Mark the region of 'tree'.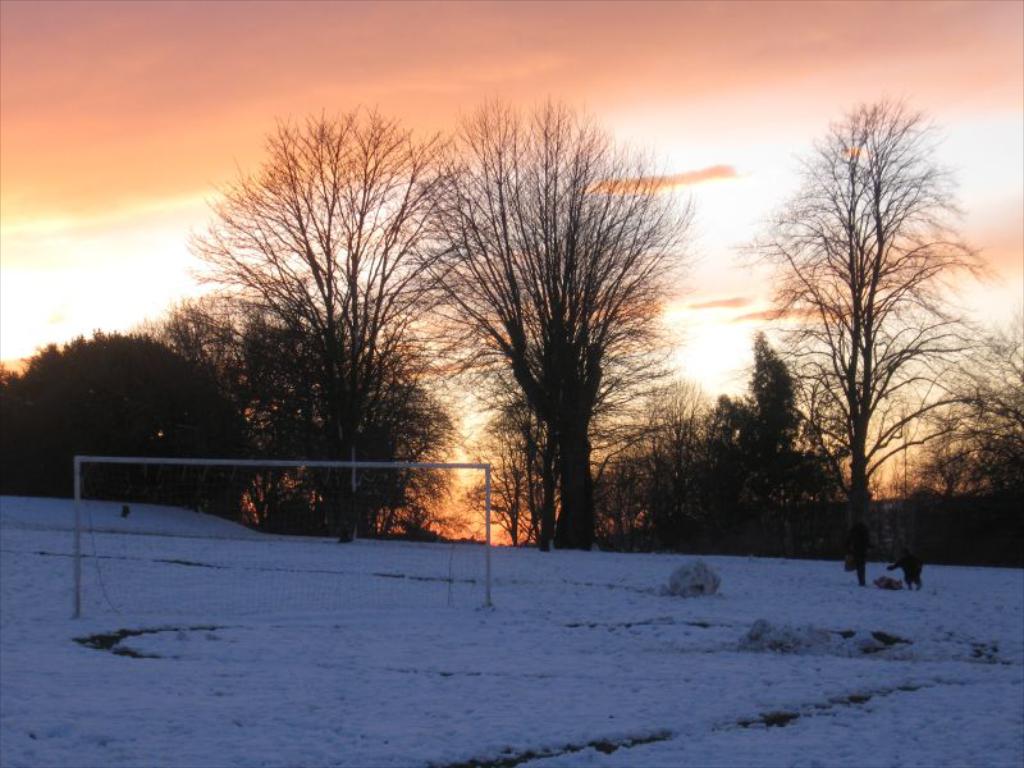
Region: <region>888, 310, 1016, 520</region>.
